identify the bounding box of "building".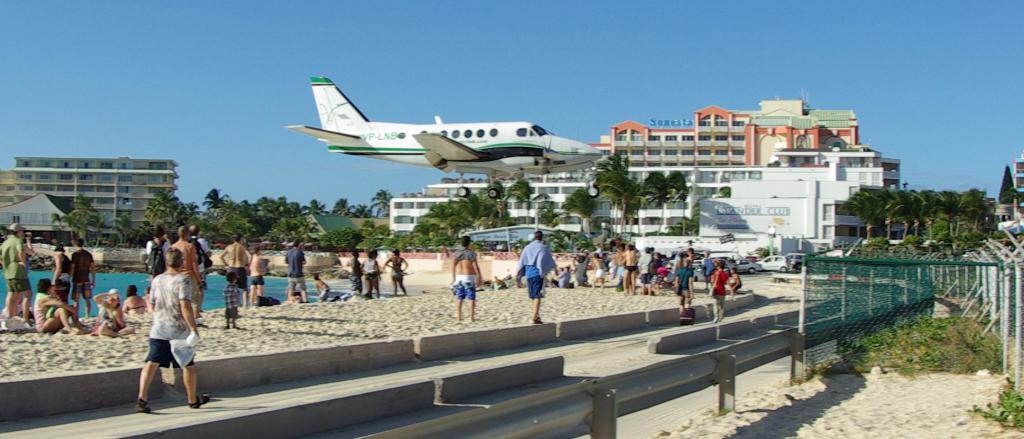
bbox=[588, 93, 861, 167].
